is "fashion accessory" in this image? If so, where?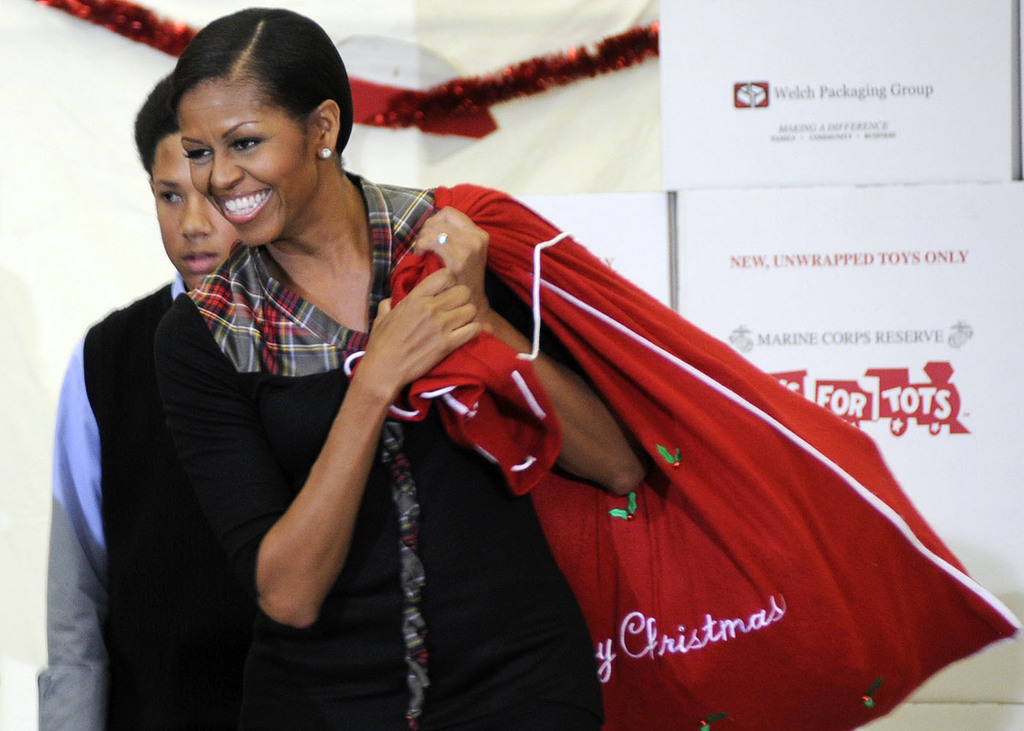
Yes, at (437,230,452,247).
